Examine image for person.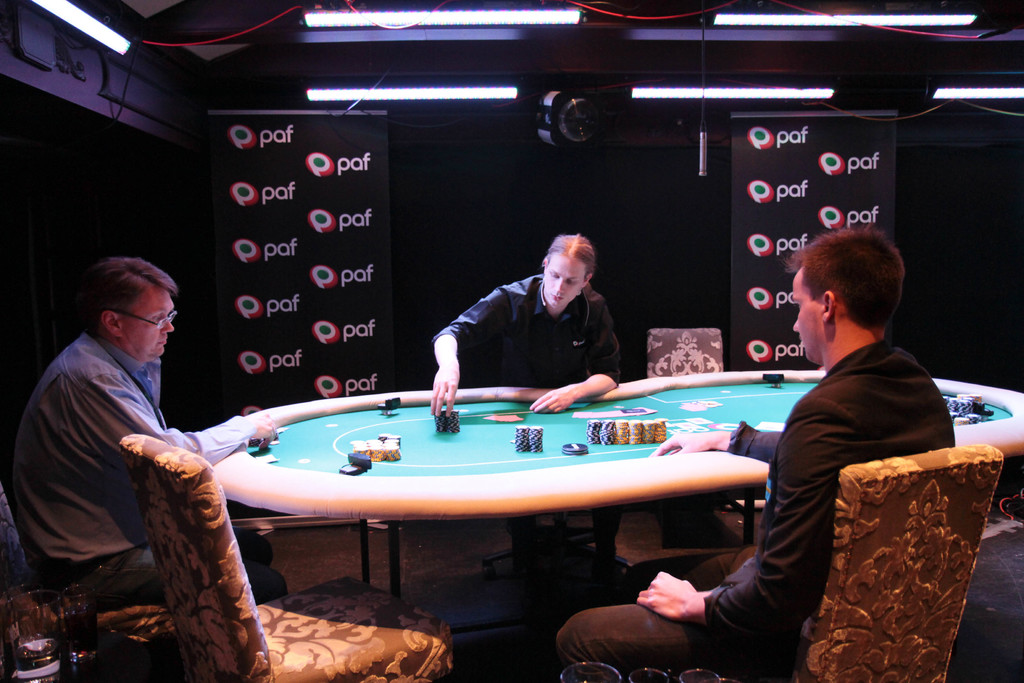
Examination result: [left=445, top=229, right=641, bottom=406].
